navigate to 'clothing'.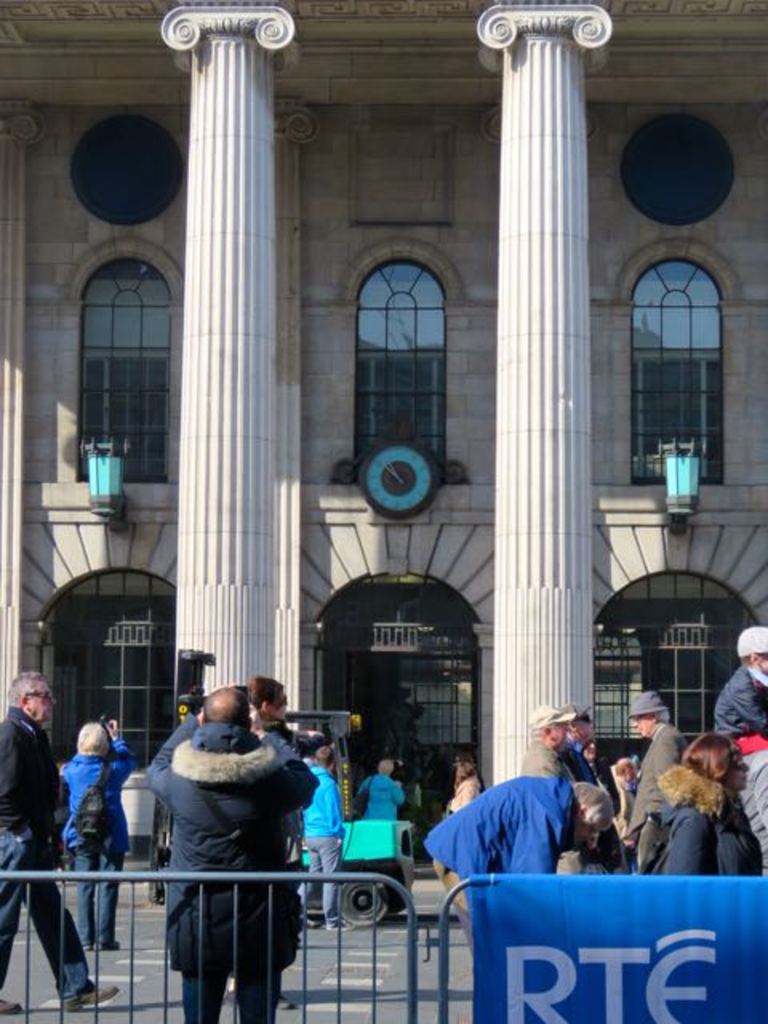
Navigation target: 358, 768, 411, 816.
